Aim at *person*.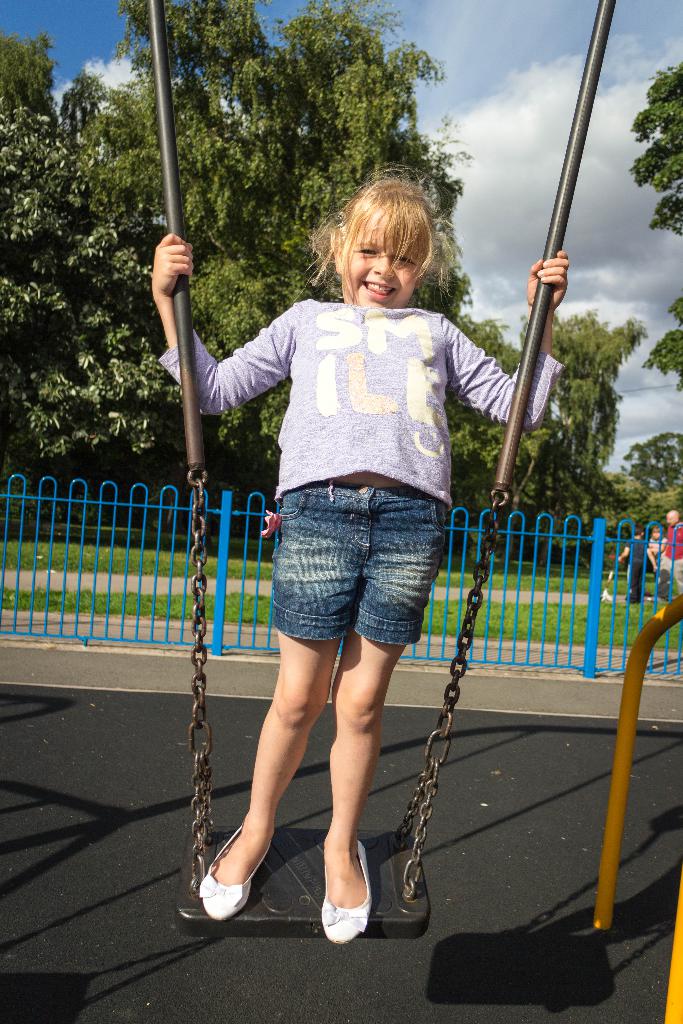
Aimed at 151/175/575/945.
